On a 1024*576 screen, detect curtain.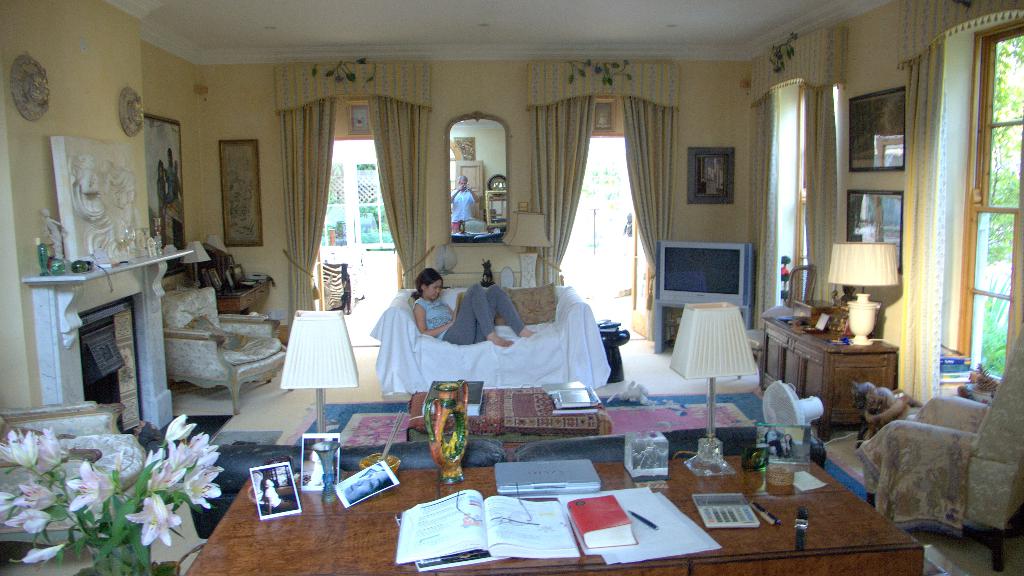
[746, 92, 779, 327].
